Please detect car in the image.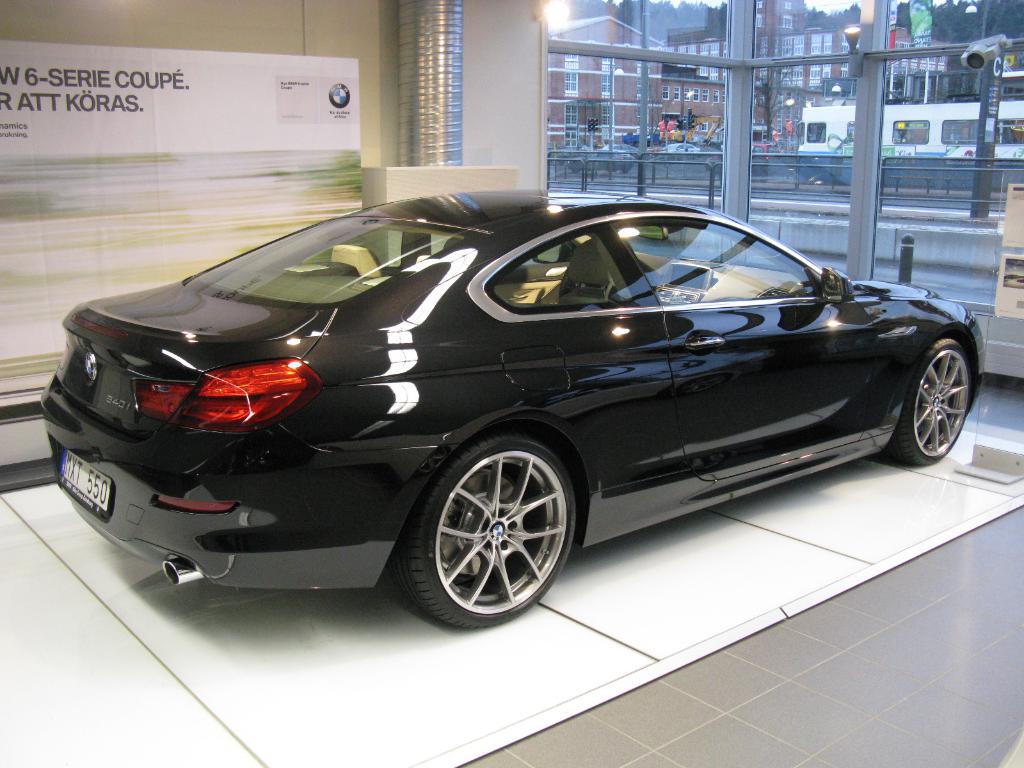
<bbox>705, 144, 781, 174</bbox>.
